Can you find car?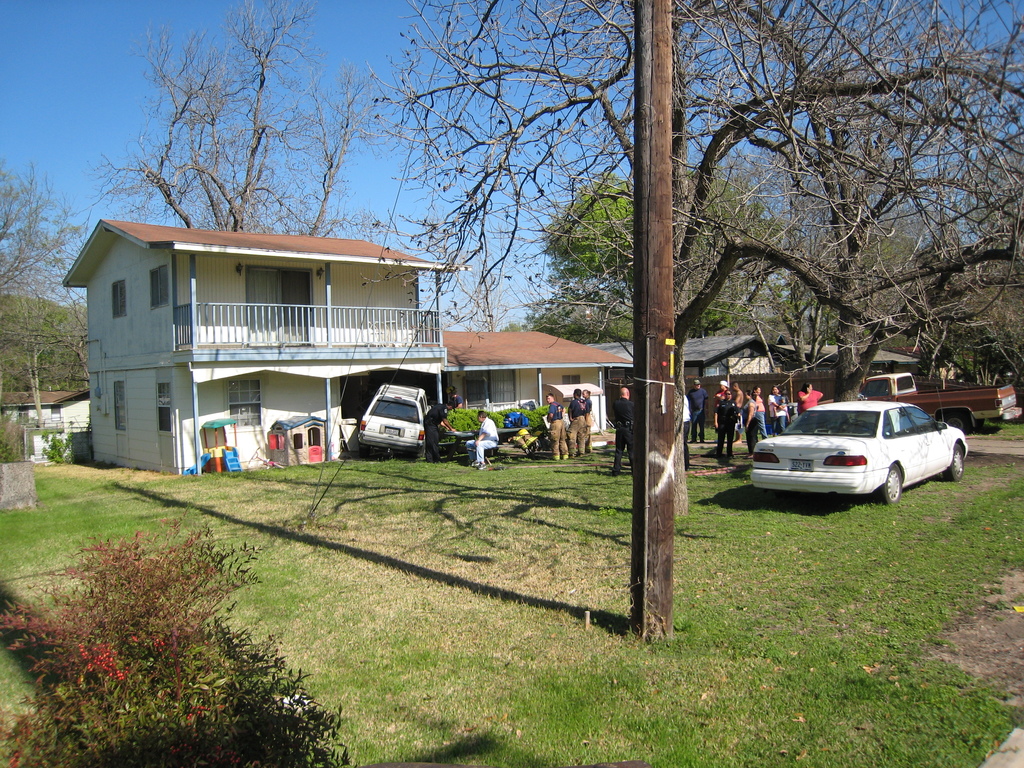
Yes, bounding box: detection(750, 396, 966, 508).
